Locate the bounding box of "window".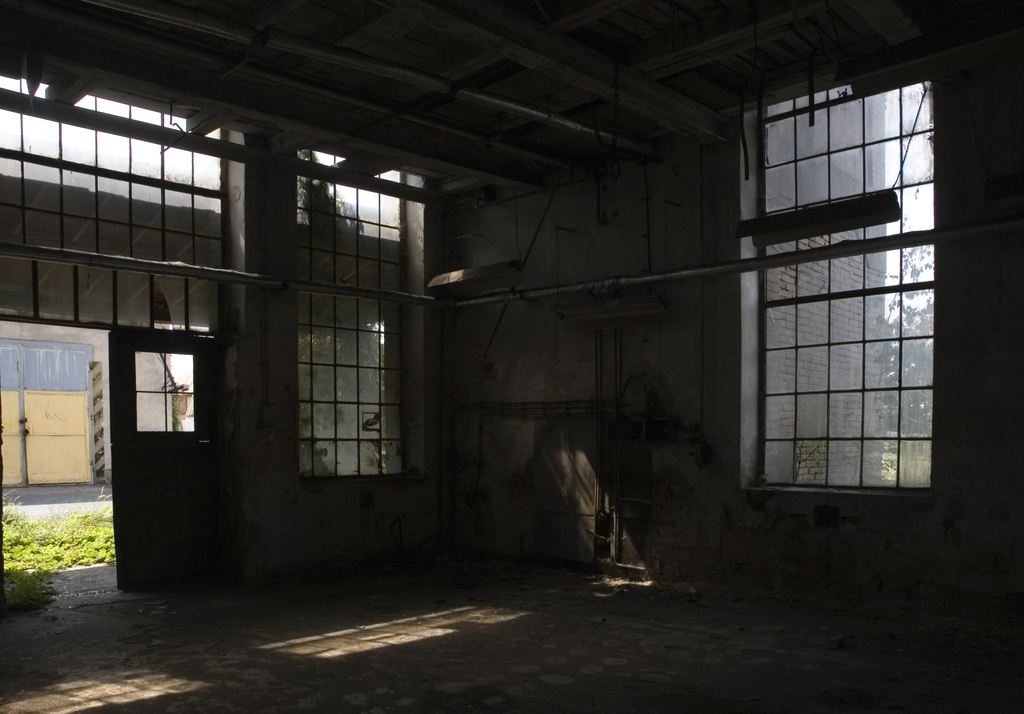
Bounding box: bbox(704, 51, 967, 507).
